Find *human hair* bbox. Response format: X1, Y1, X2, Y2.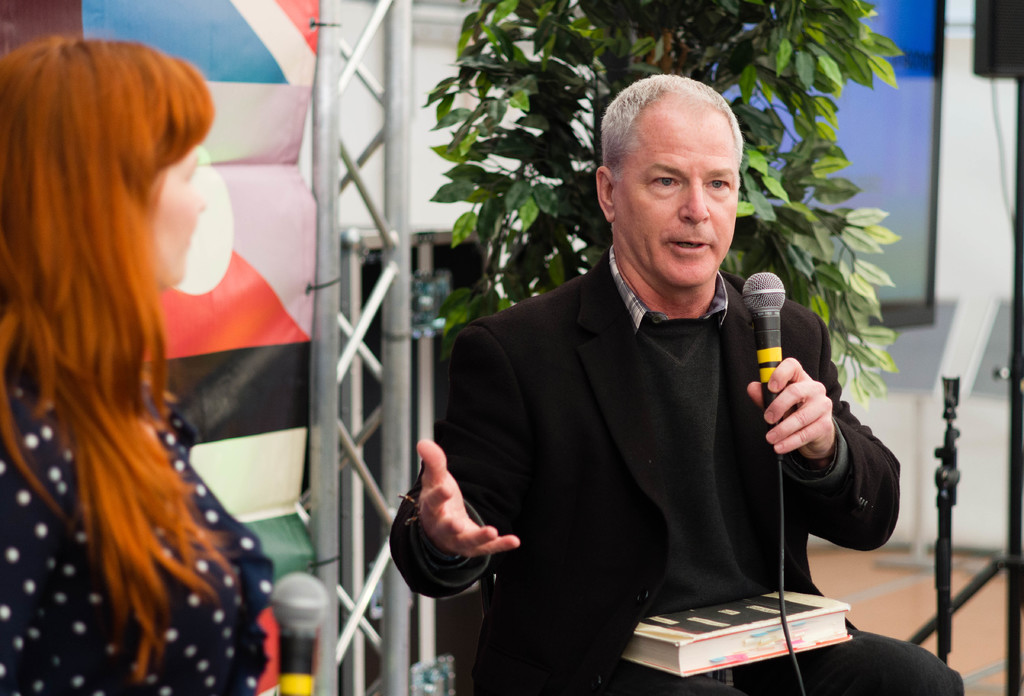
598, 69, 744, 179.
